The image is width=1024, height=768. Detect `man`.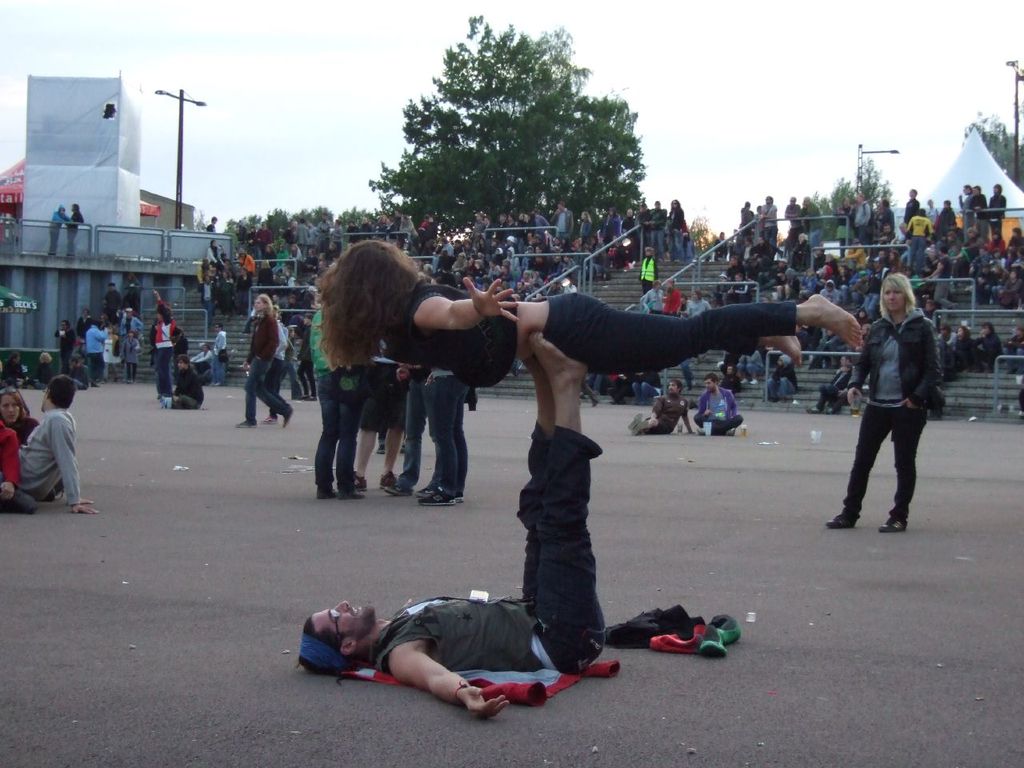
Detection: (left=209, top=323, right=226, bottom=386).
